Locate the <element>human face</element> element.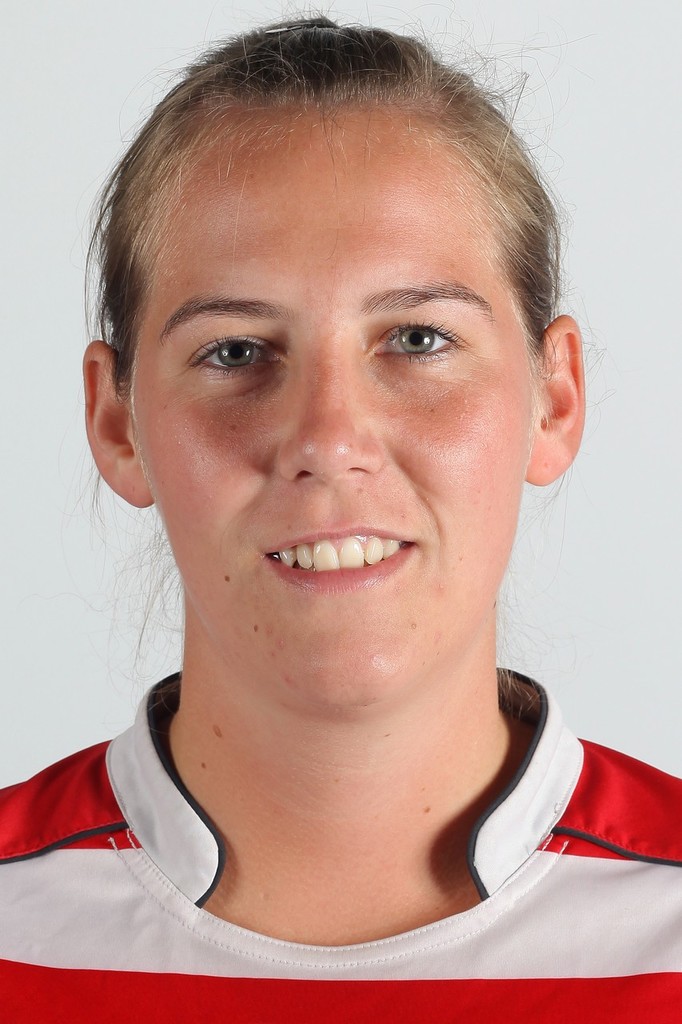
Element bbox: pyautogui.locateOnScreen(134, 107, 528, 695).
